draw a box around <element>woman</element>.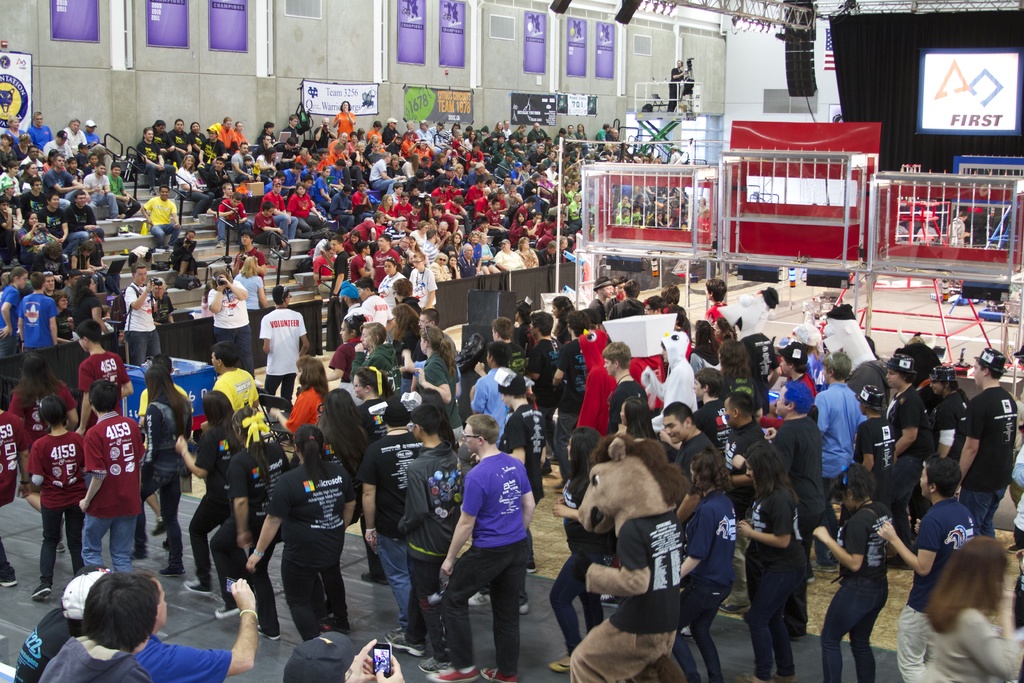
344:231:364:255.
